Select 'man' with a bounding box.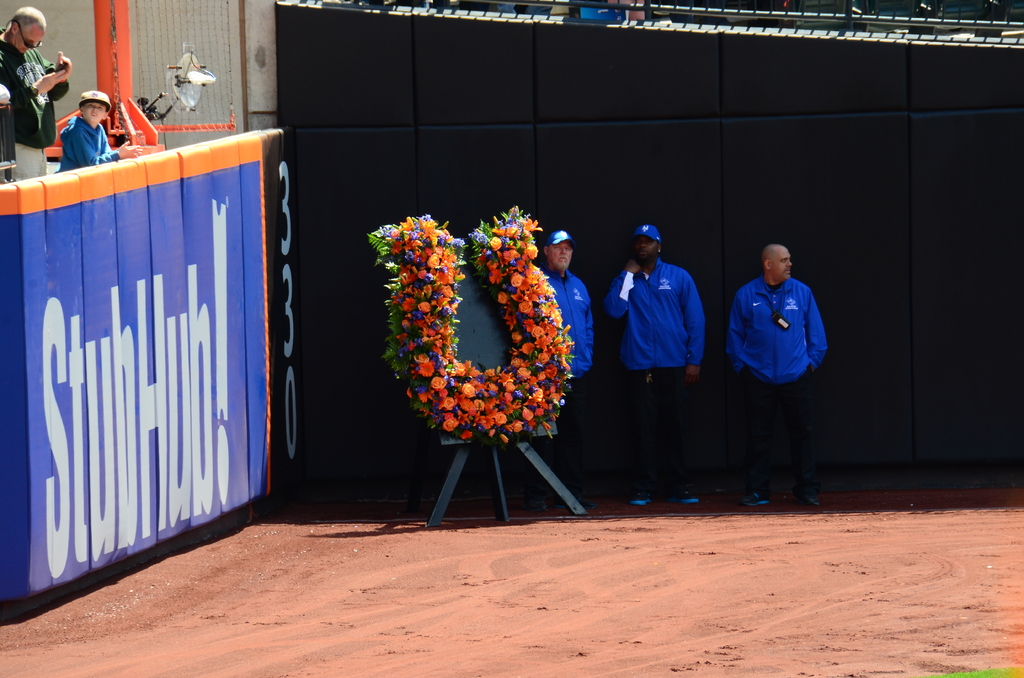
712/225/831/538.
